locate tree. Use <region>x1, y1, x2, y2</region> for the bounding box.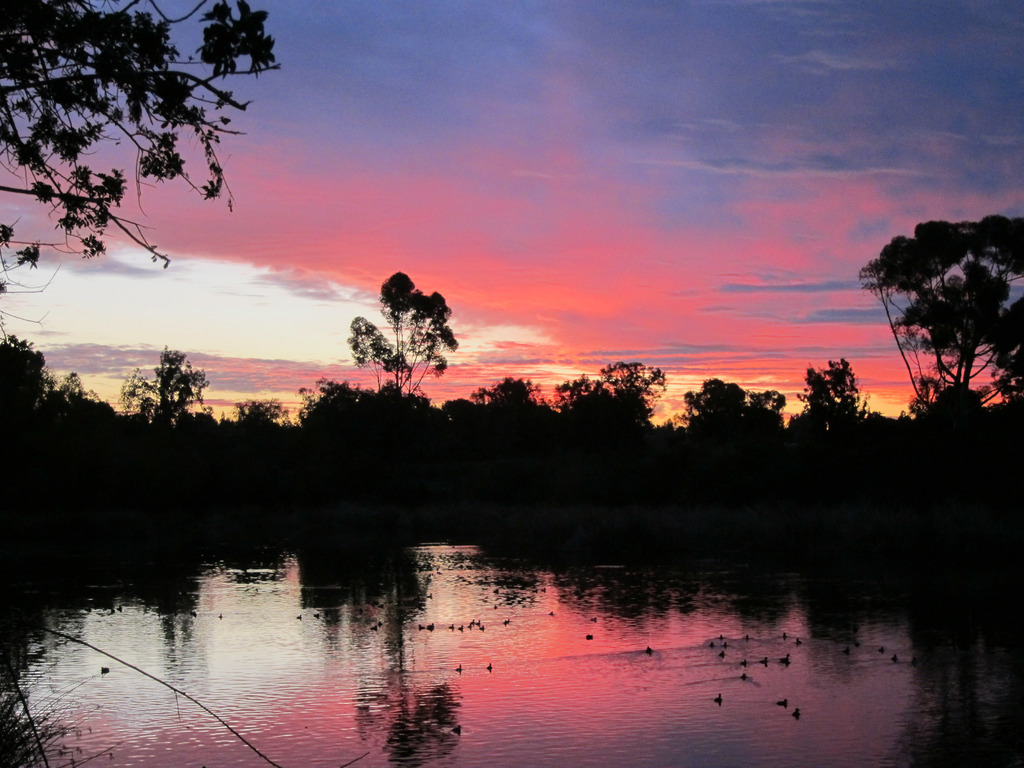
<region>865, 184, 1012, 437</region>.
